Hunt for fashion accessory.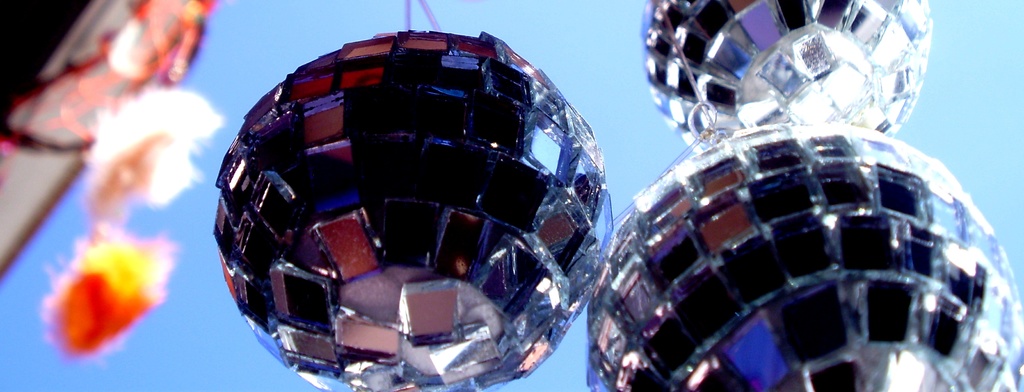
Hunted down at pyautogui.locateOnScreen(637, 0, 930, 143).
